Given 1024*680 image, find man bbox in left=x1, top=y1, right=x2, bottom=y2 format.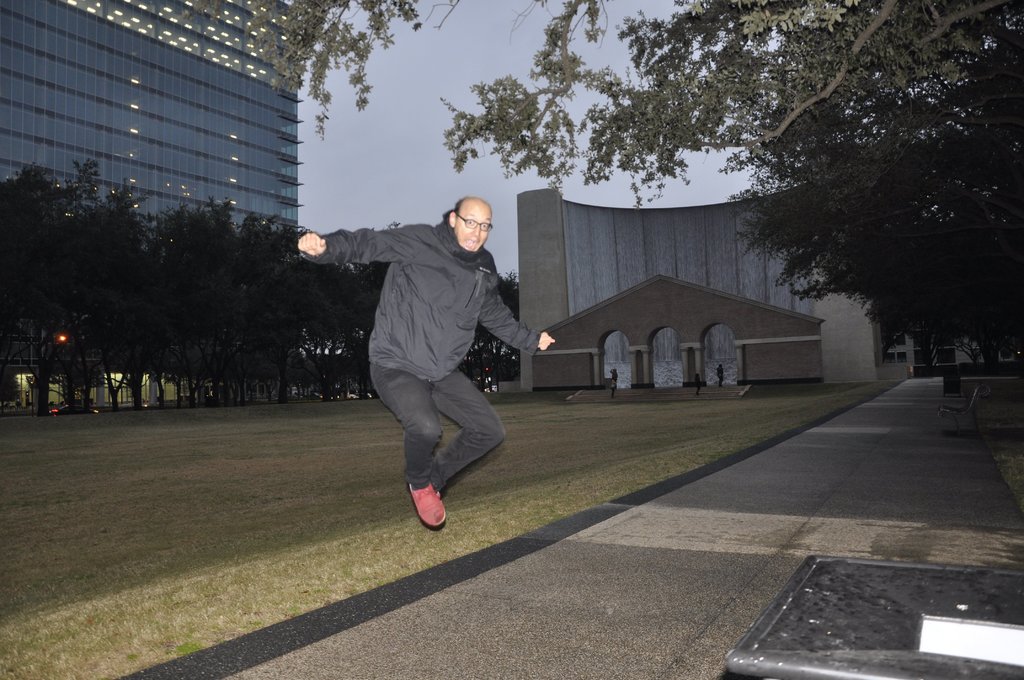
left=307, top=174, right=520, bottom=554.
